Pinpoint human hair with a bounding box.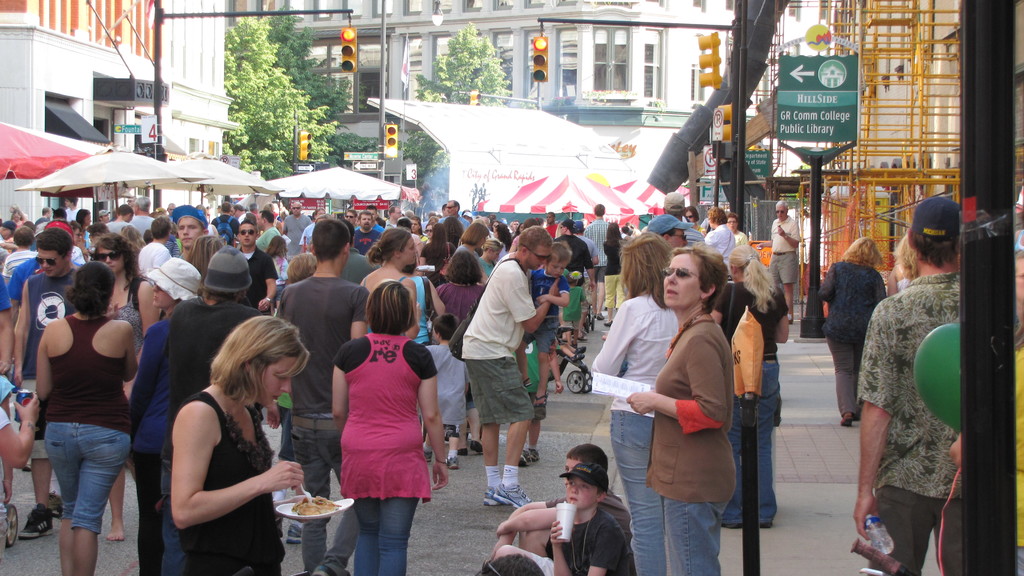
bbox(388, 198, 465, 262).
